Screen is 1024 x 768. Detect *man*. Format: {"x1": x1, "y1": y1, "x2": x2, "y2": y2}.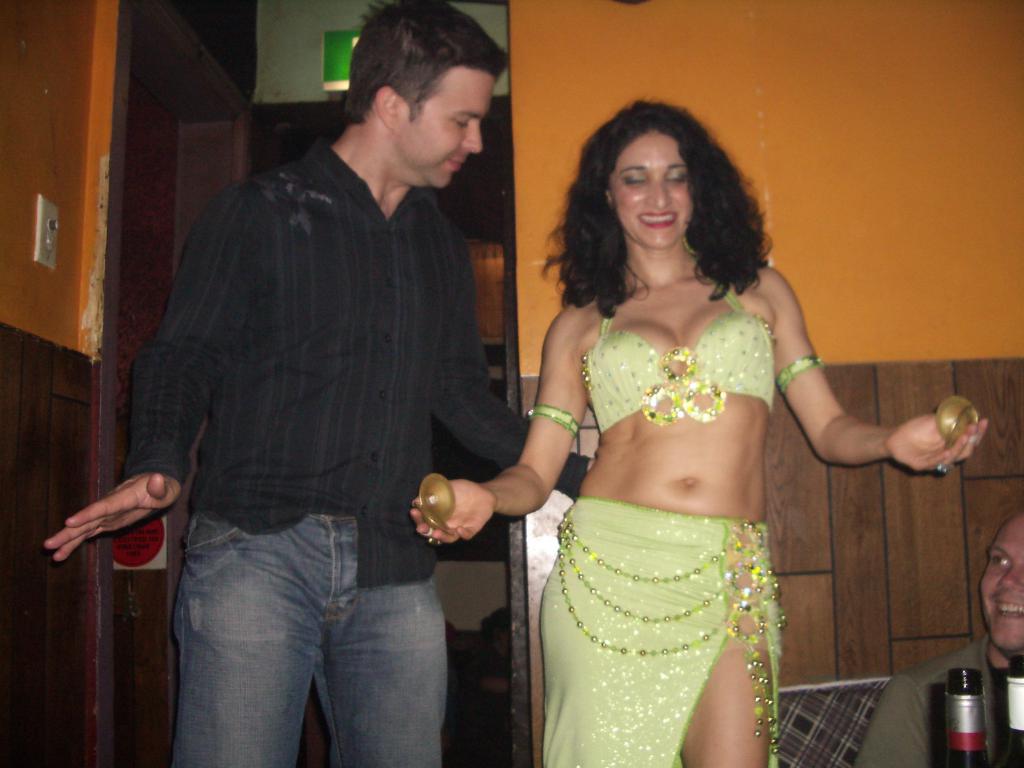
{"x1": 856, "y1": 507, "x2": 1023, "y2": 767}.
